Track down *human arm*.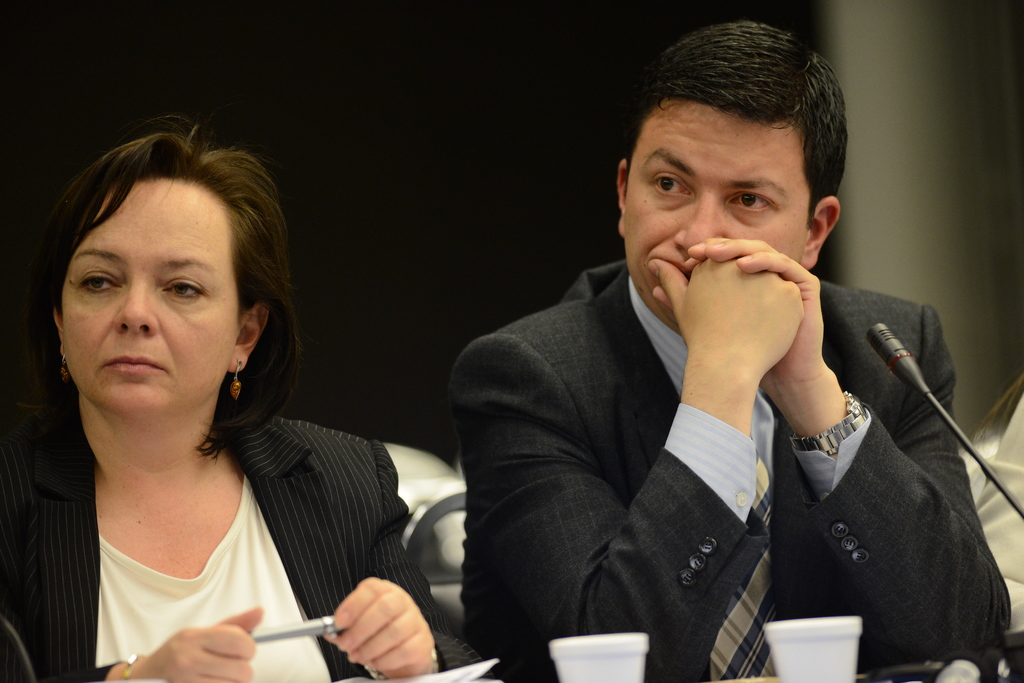
Tracked to 451/241/808/682.
